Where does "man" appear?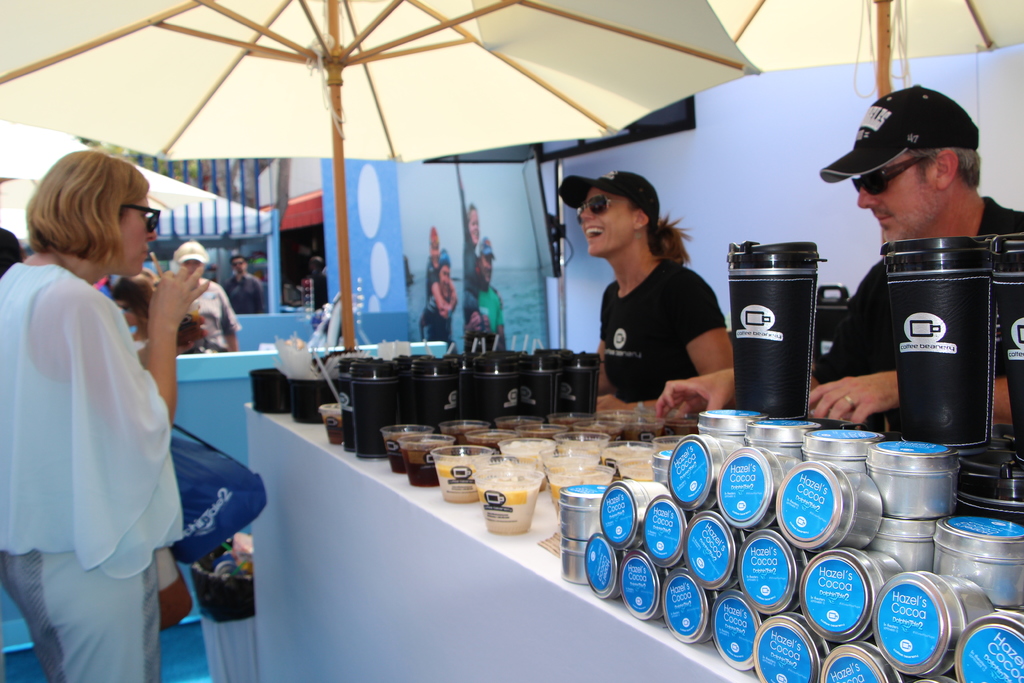
Appears at 649:85:1023:435.
